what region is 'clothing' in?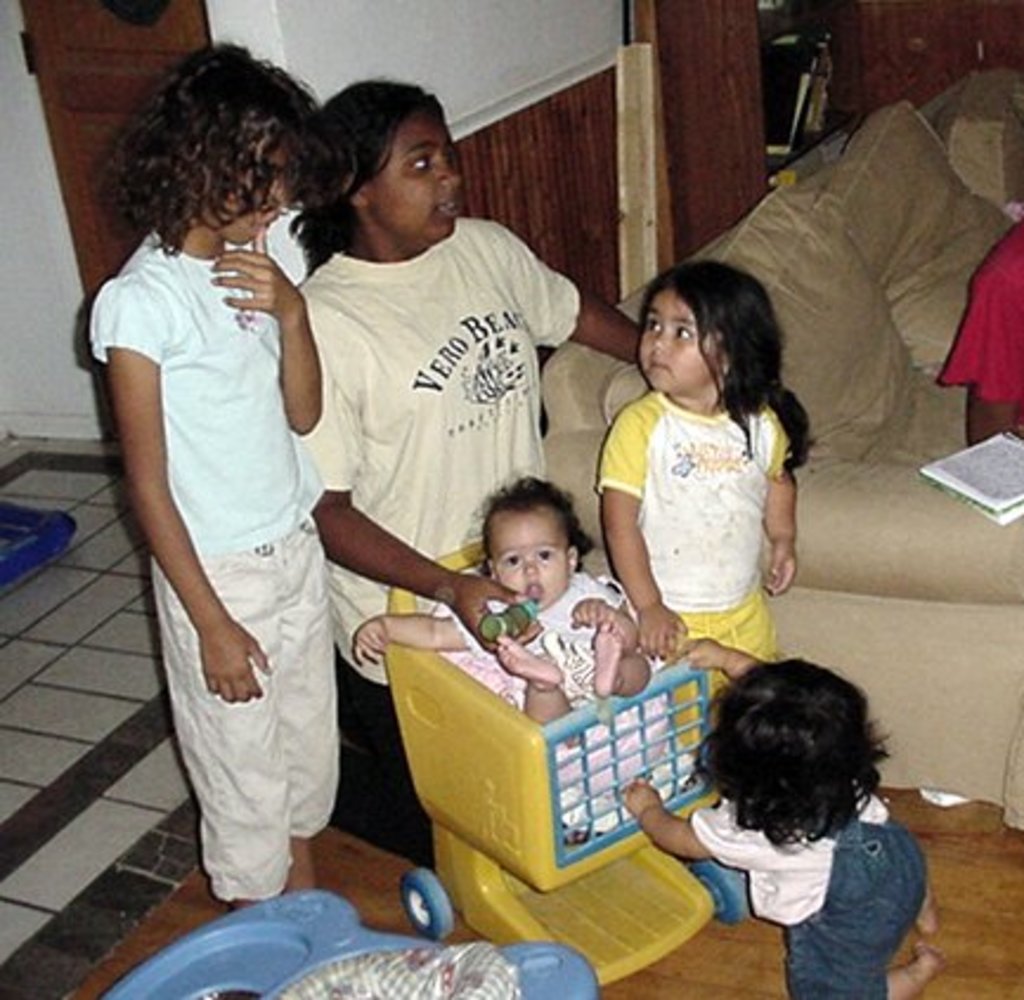
106 158 390 887.
